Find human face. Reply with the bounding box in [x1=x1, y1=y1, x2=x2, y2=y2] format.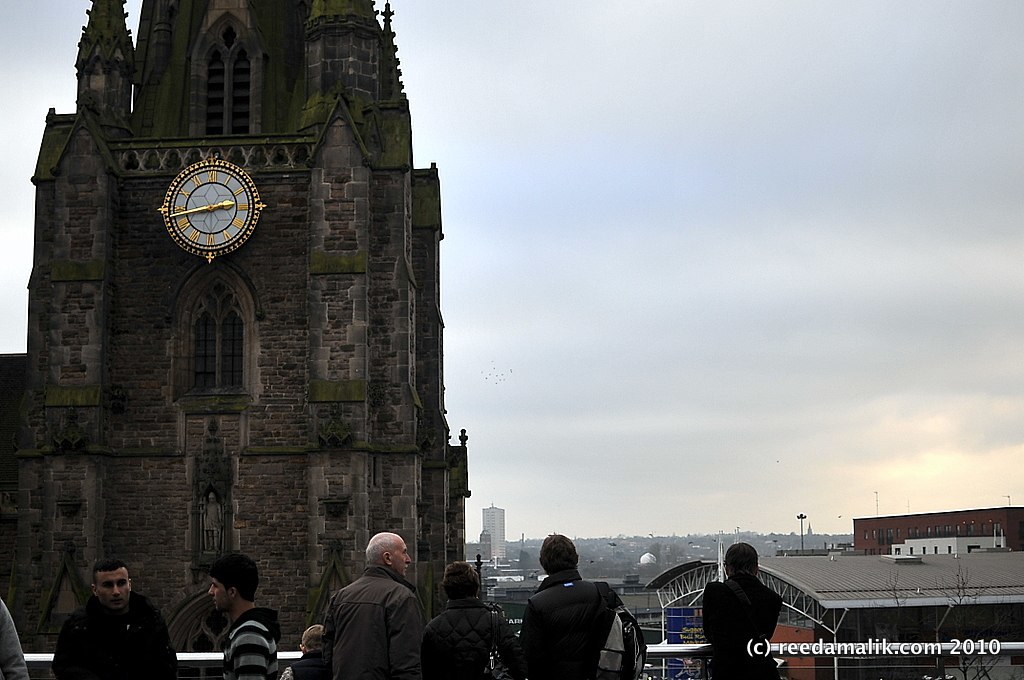
[x1=391, y1=538, x2=411, y2=575].
